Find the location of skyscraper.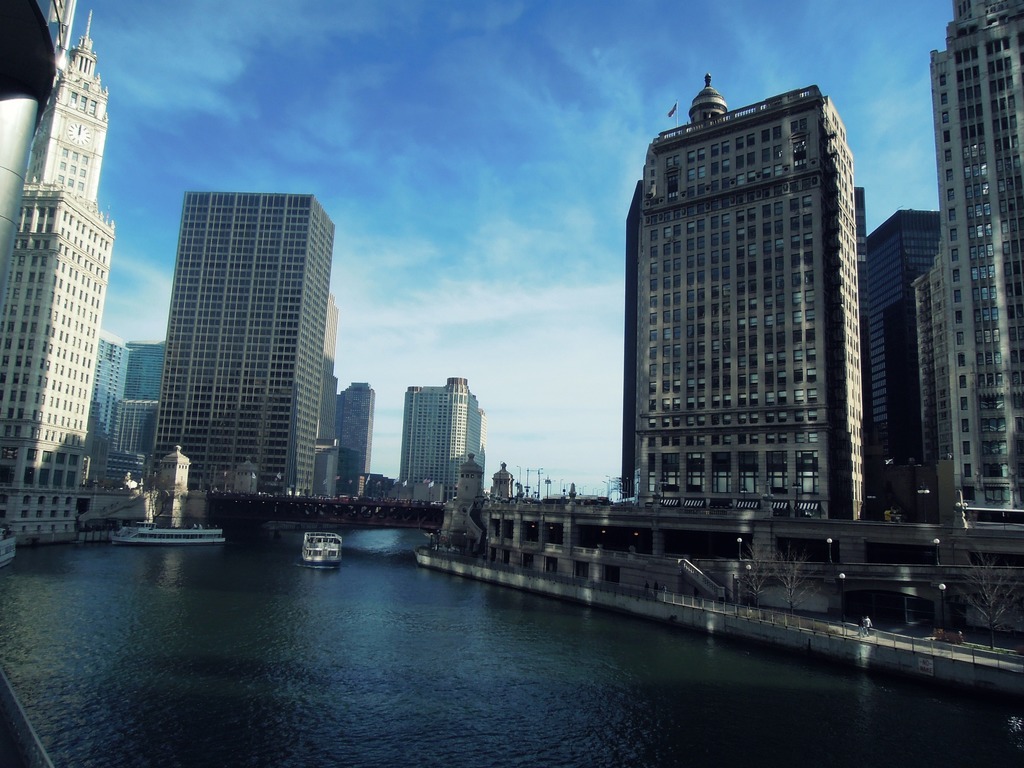
Location: BBox(405, 372, 490, 498).
